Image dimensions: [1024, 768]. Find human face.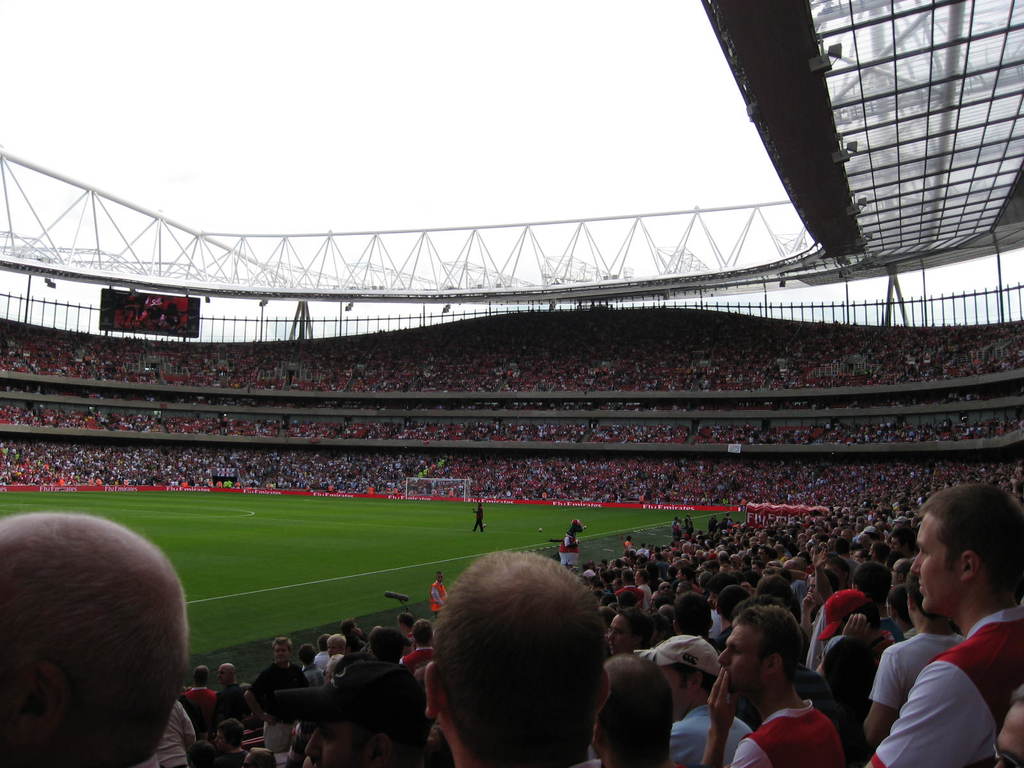
<region>909, 511, 965, 610</region>.
